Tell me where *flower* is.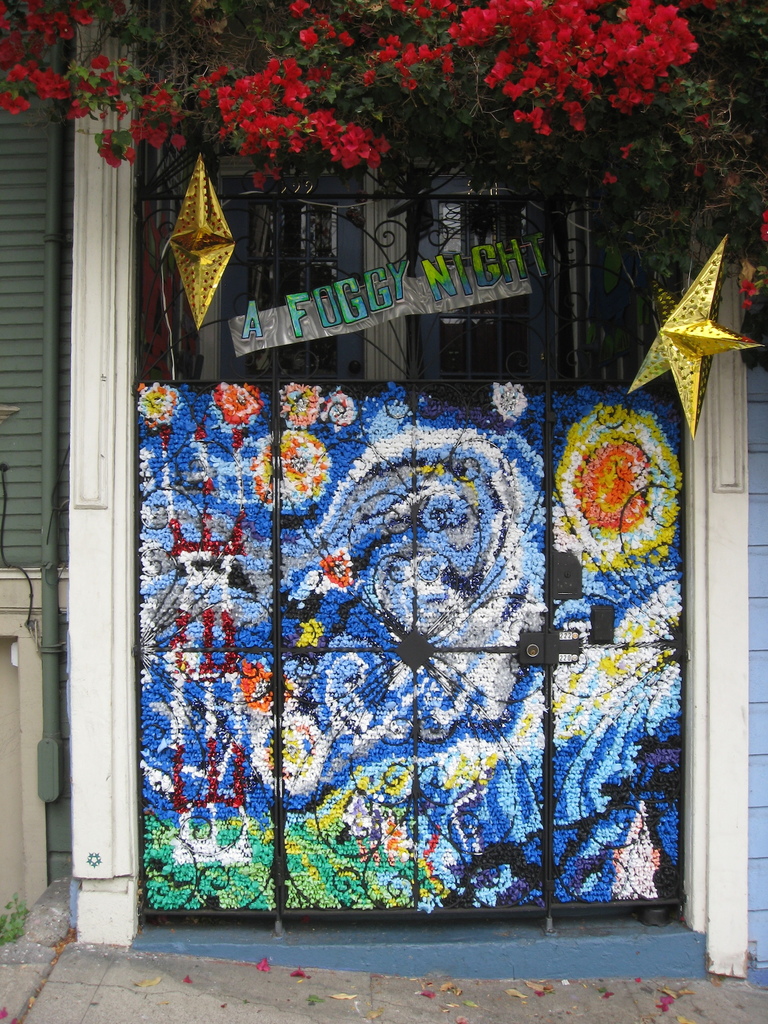
*flower* is at bbox(763, 211, 767, 242).
